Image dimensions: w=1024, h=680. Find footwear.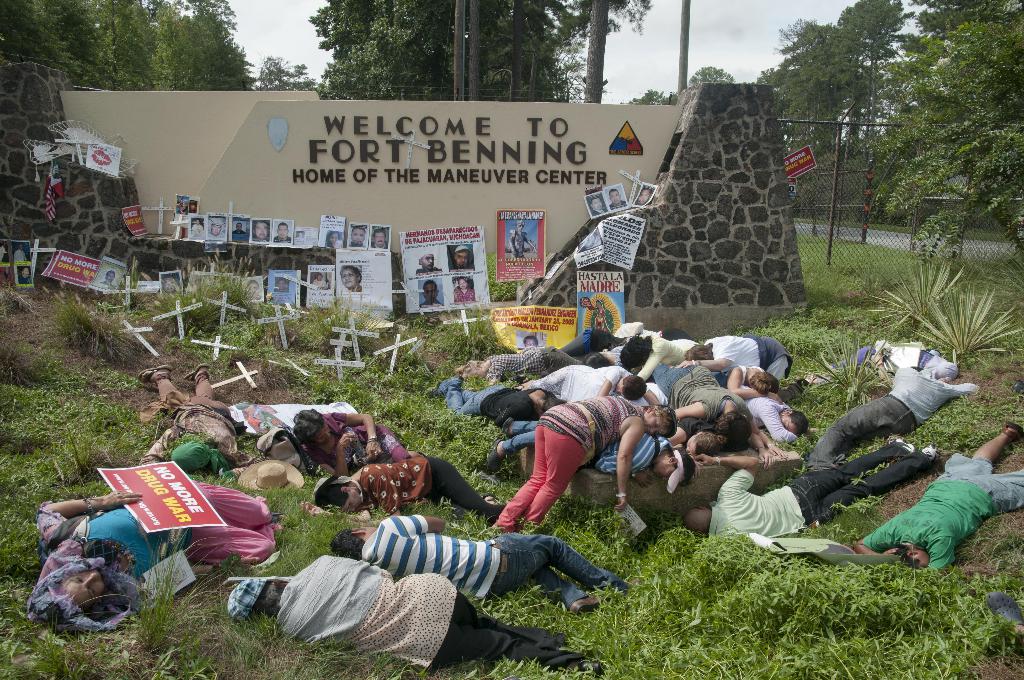
x1=184, y1=362, x2=211, y2=382.
